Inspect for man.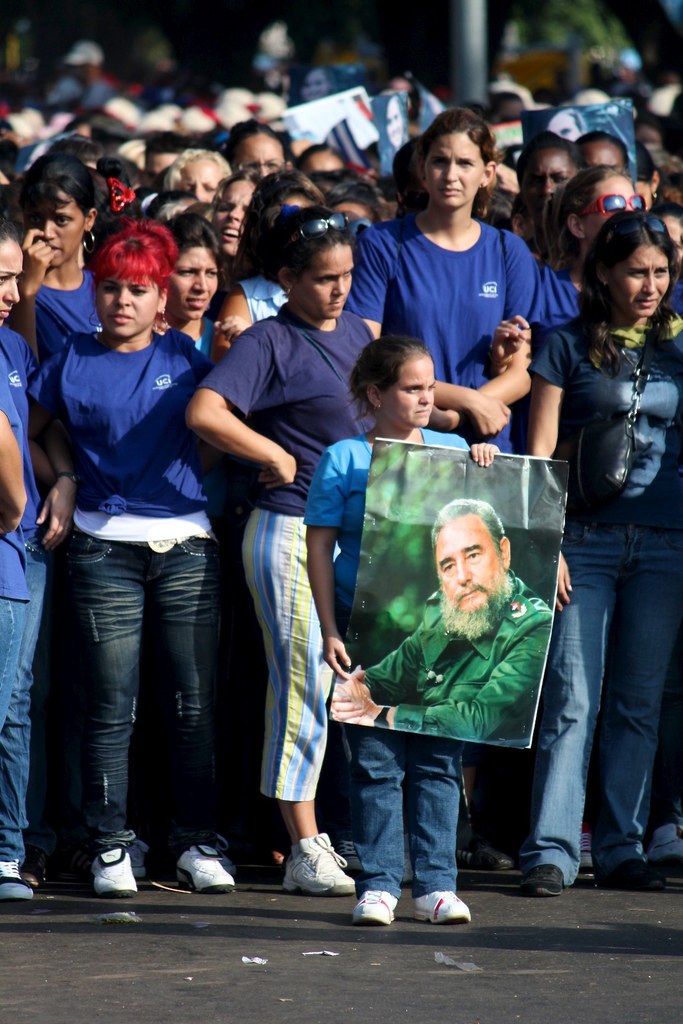
Inspection: l=331, t=500, r=552, b=742.
